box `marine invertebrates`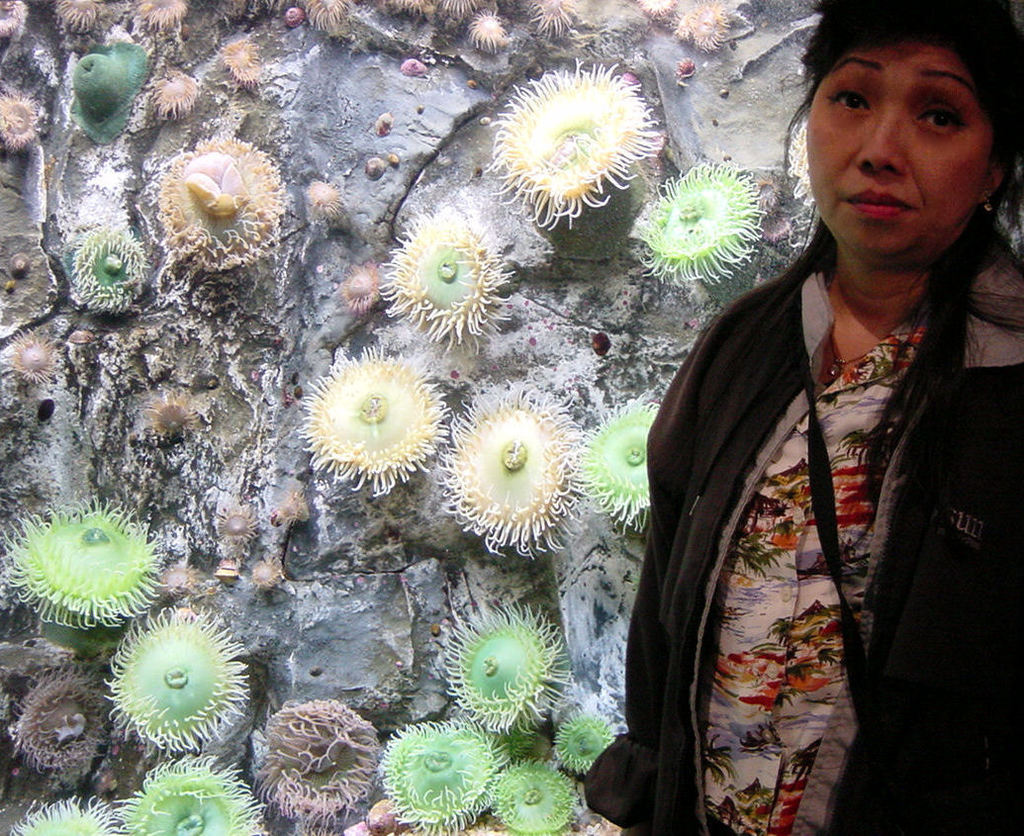
387/0/441/27
